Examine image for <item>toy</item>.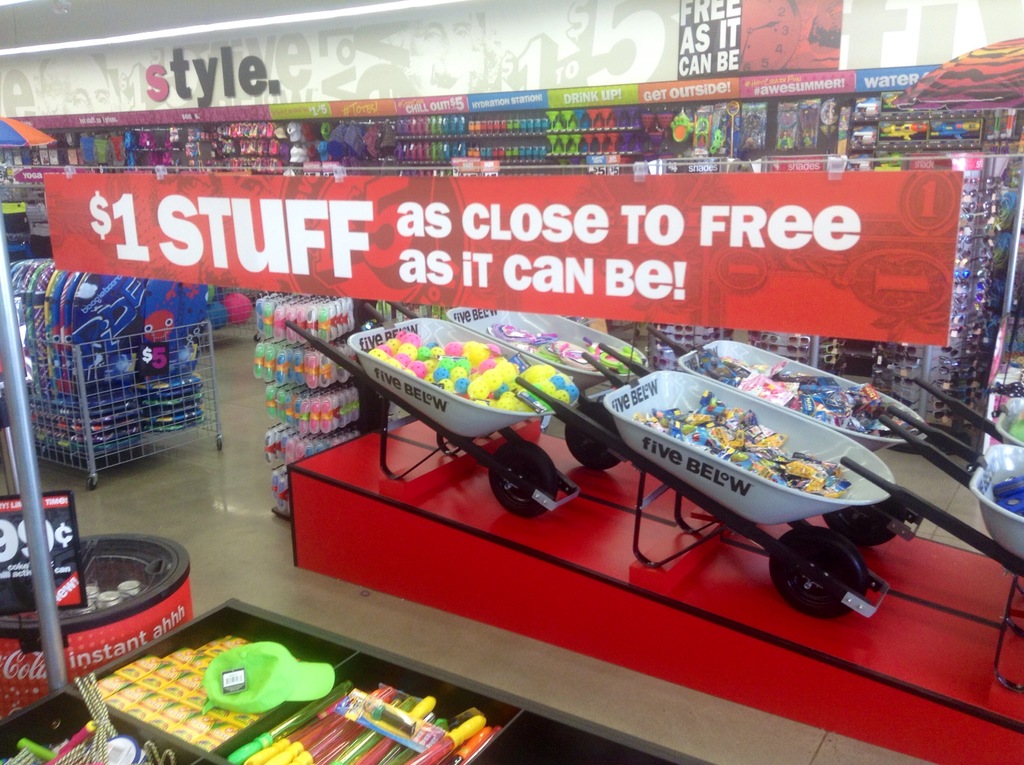
Examination result: <bbox>305, 689, 401, 764</bbox>.
